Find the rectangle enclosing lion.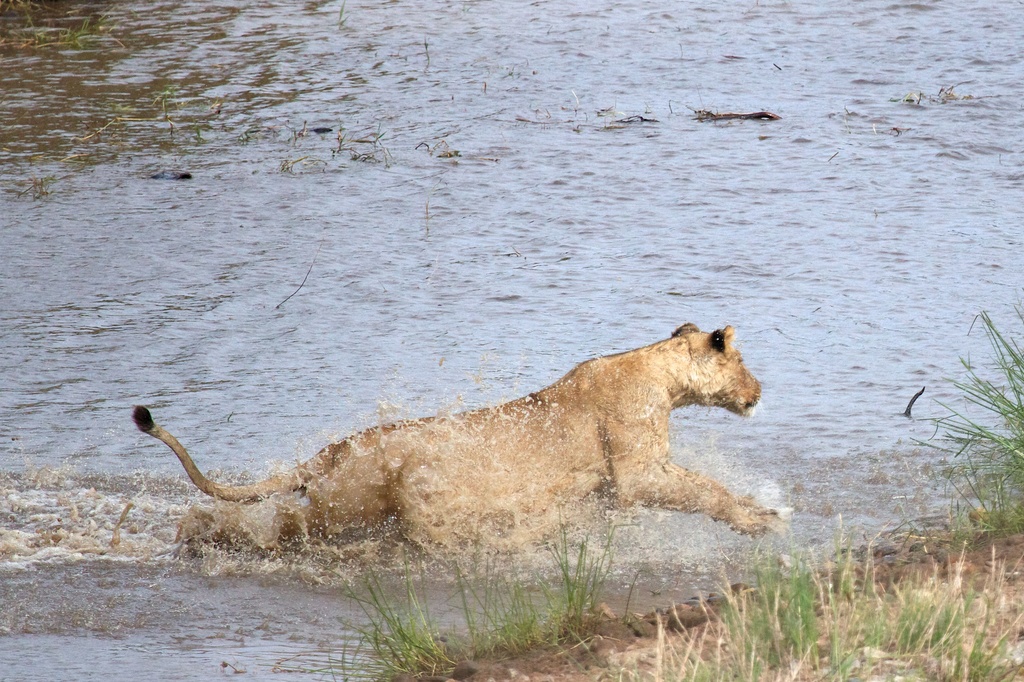
l=129, t=321, r=794, b=556.
